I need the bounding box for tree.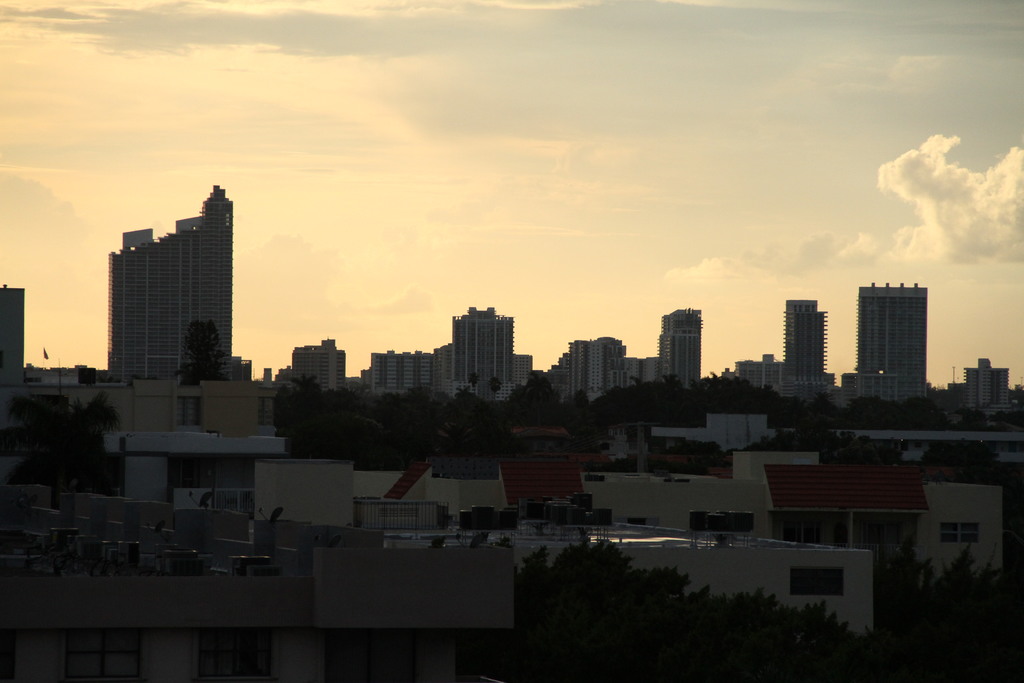
Here it is: {"left": 919, "top": 440, "right": 999, "bottom": 468}.
